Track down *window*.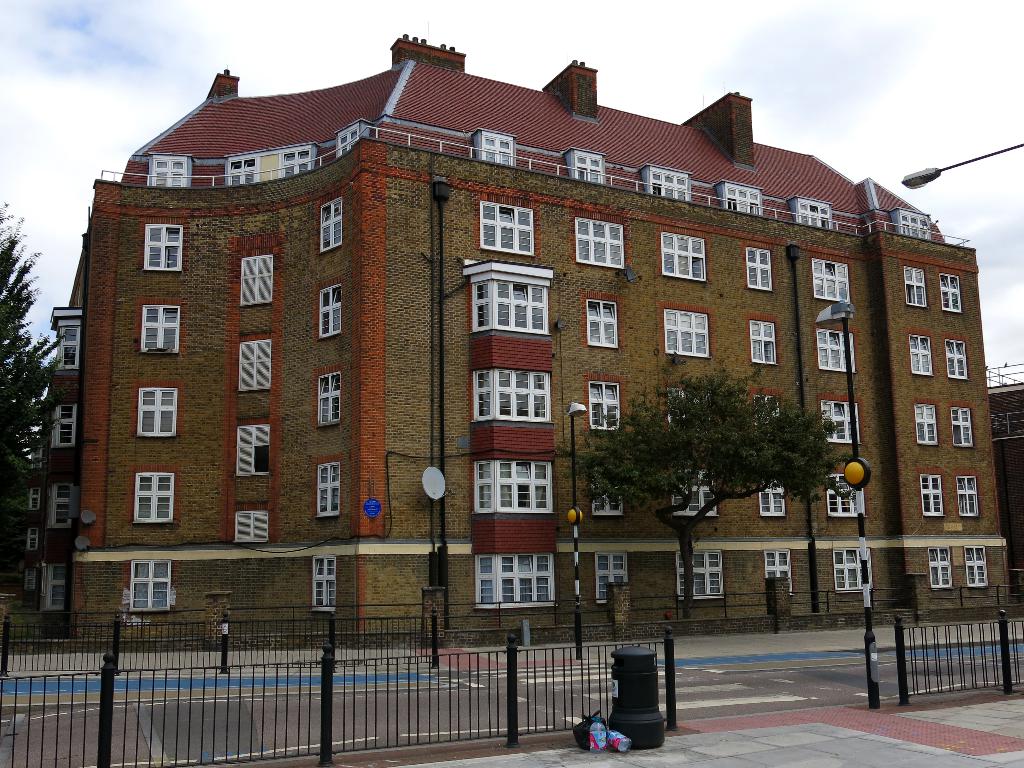
Tracked to 317,285,344,339.
